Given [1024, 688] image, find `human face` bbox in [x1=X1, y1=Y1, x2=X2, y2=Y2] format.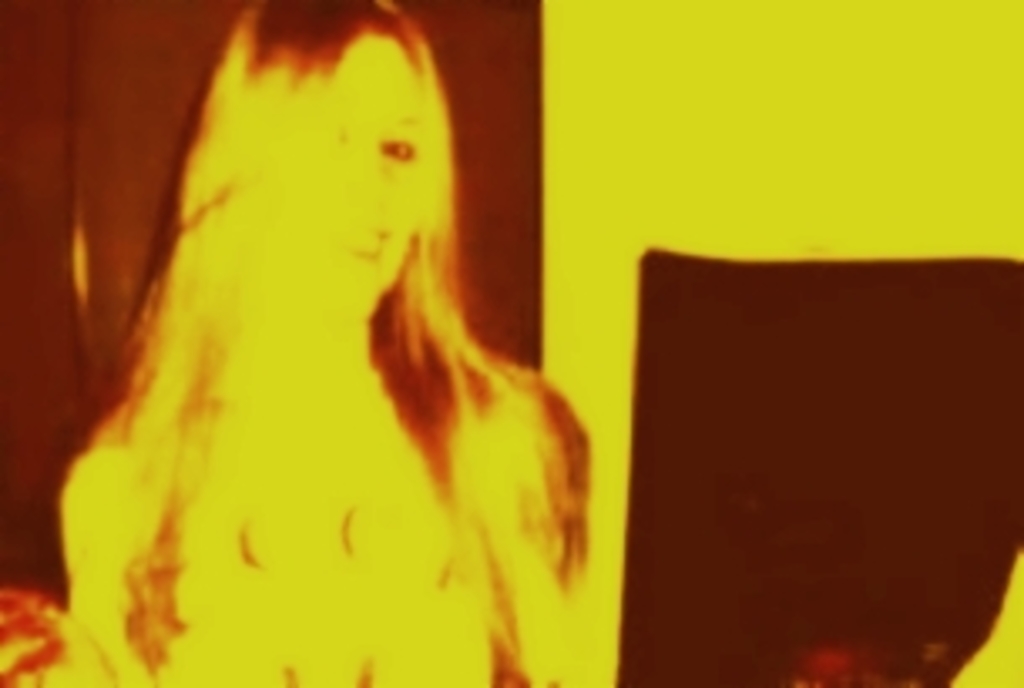
[x1=326, y1=30, x2=420, y2=292].
